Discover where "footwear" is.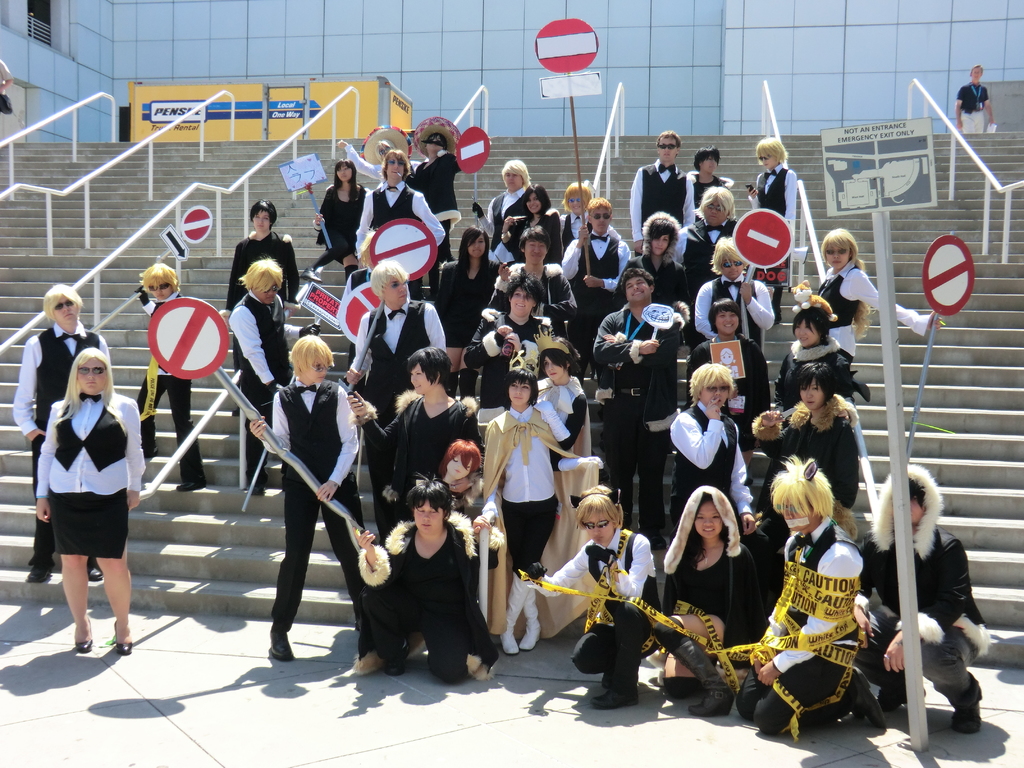
Discovered at l=71, t=615, r=92, b=653.
